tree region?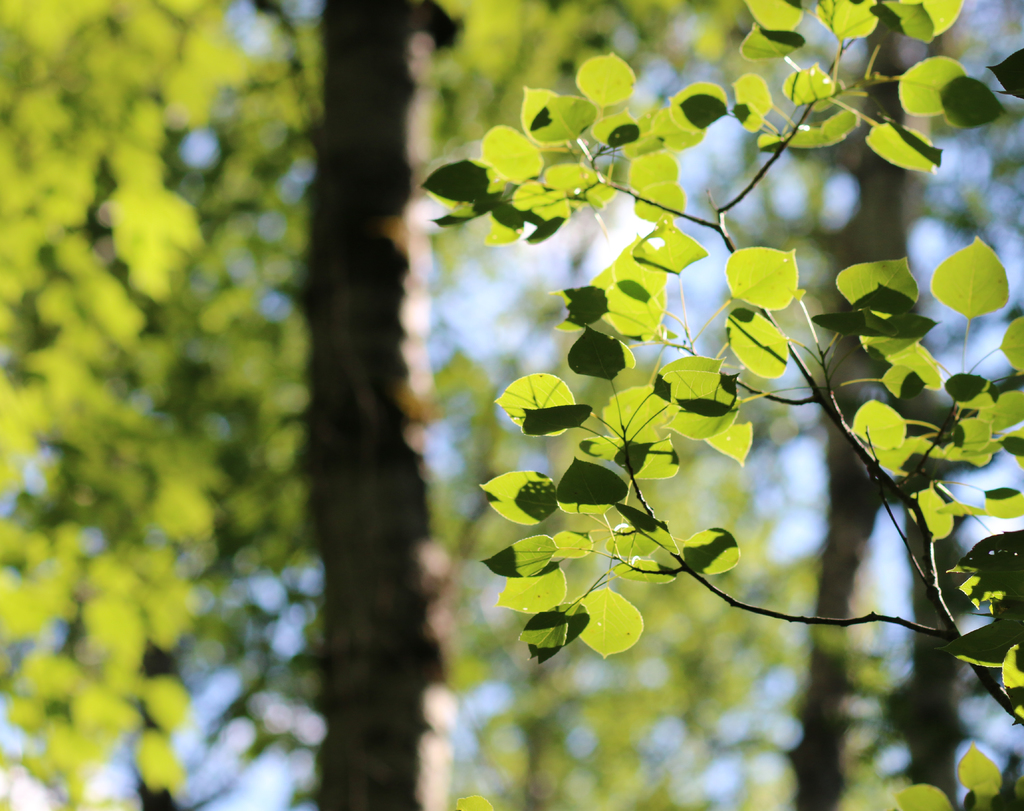
box=[425, 0, 1023, 805]
